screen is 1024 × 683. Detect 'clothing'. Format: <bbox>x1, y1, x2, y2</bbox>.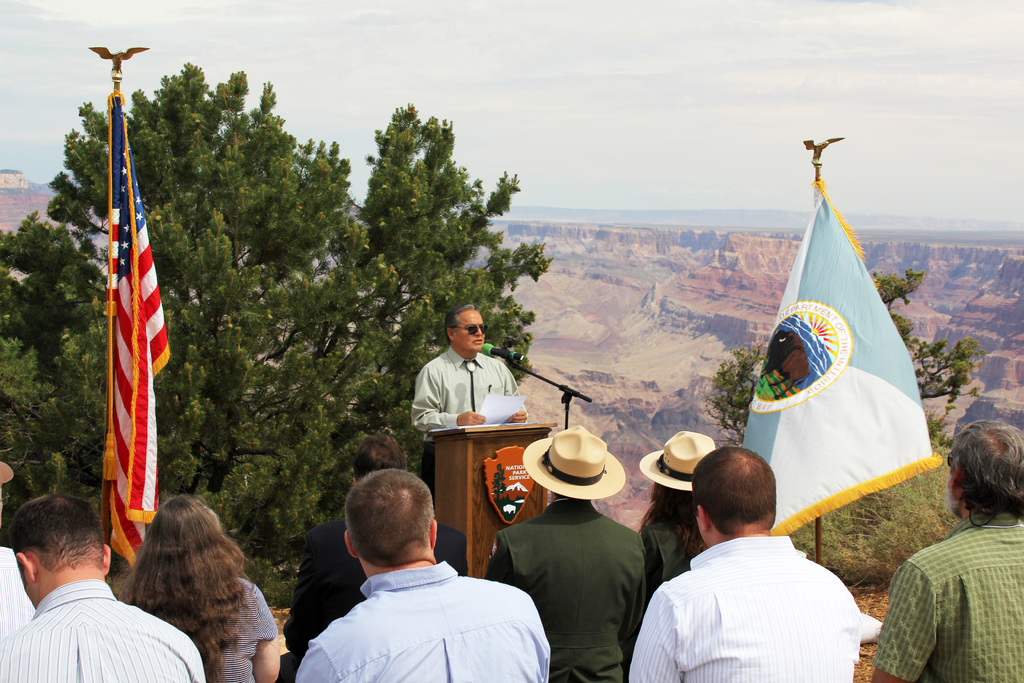
<bbox>294, 557, 552, 682</bbox>.
